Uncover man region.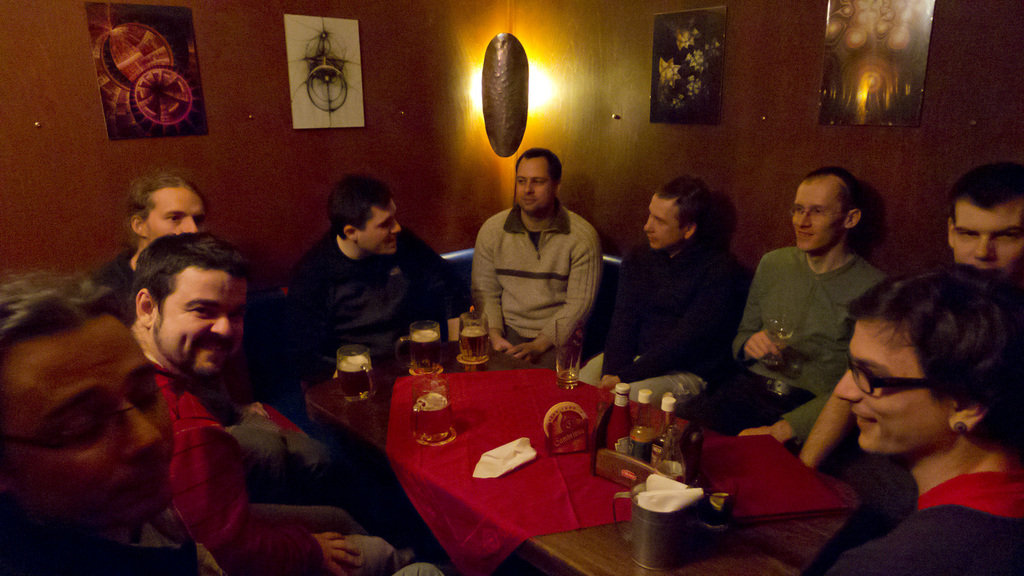
Uncovered: detection(577, 180, 749, 417).
